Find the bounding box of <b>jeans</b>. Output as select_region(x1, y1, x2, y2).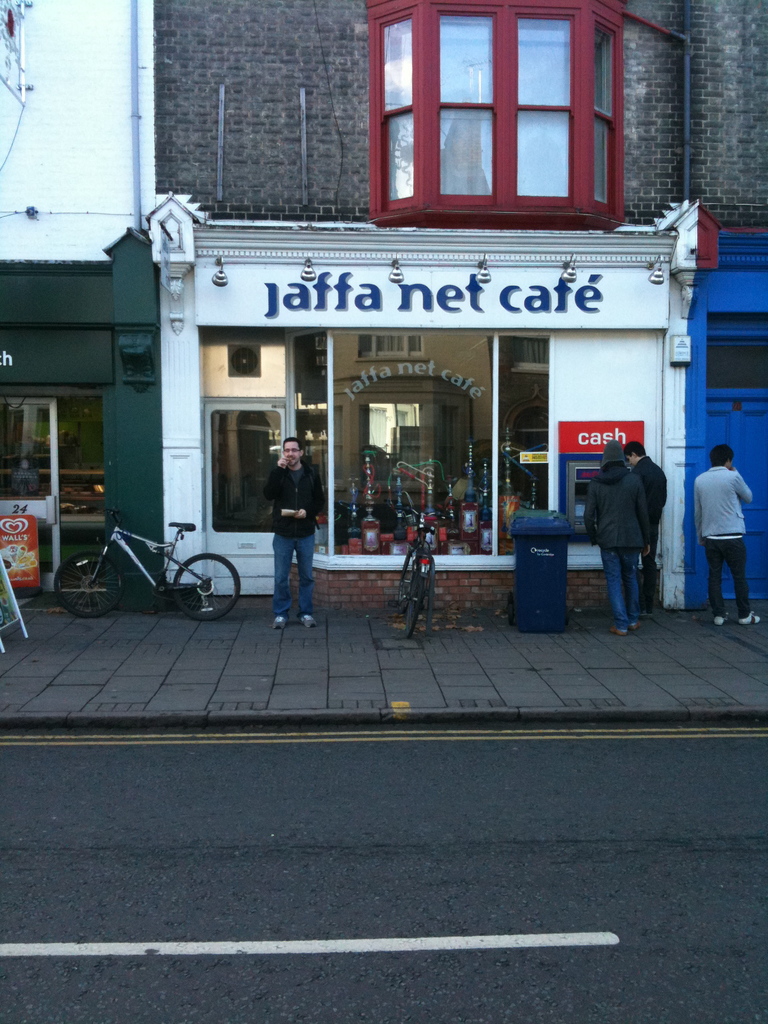
select_region(602, 543, 639, 620).
